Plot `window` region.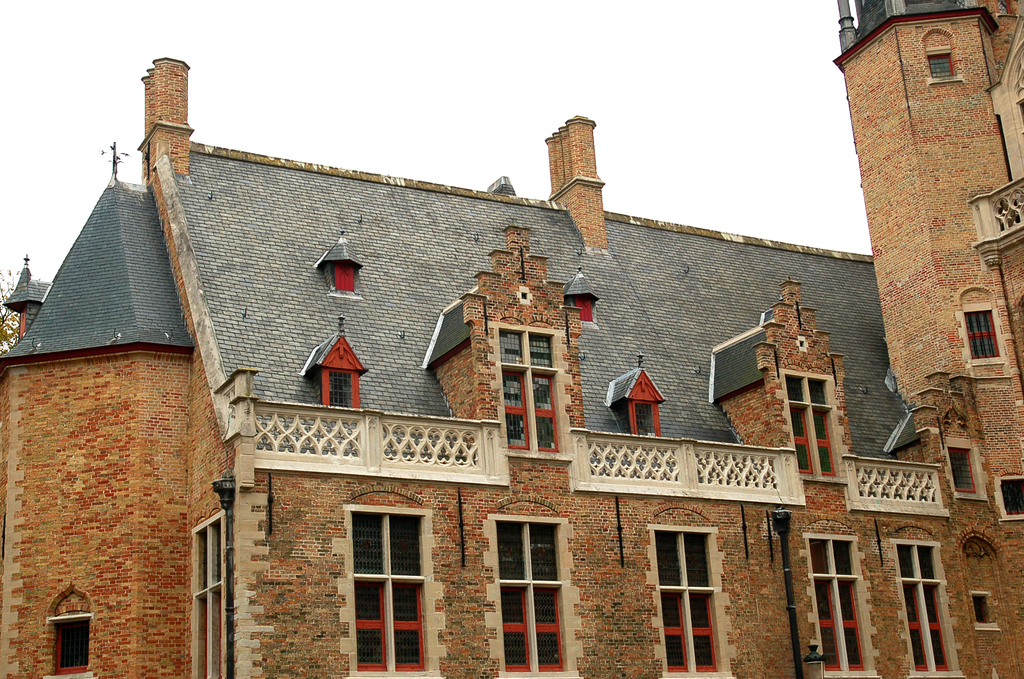
Plotted at [x1=49, y1=616, x2=92, y2=675].
